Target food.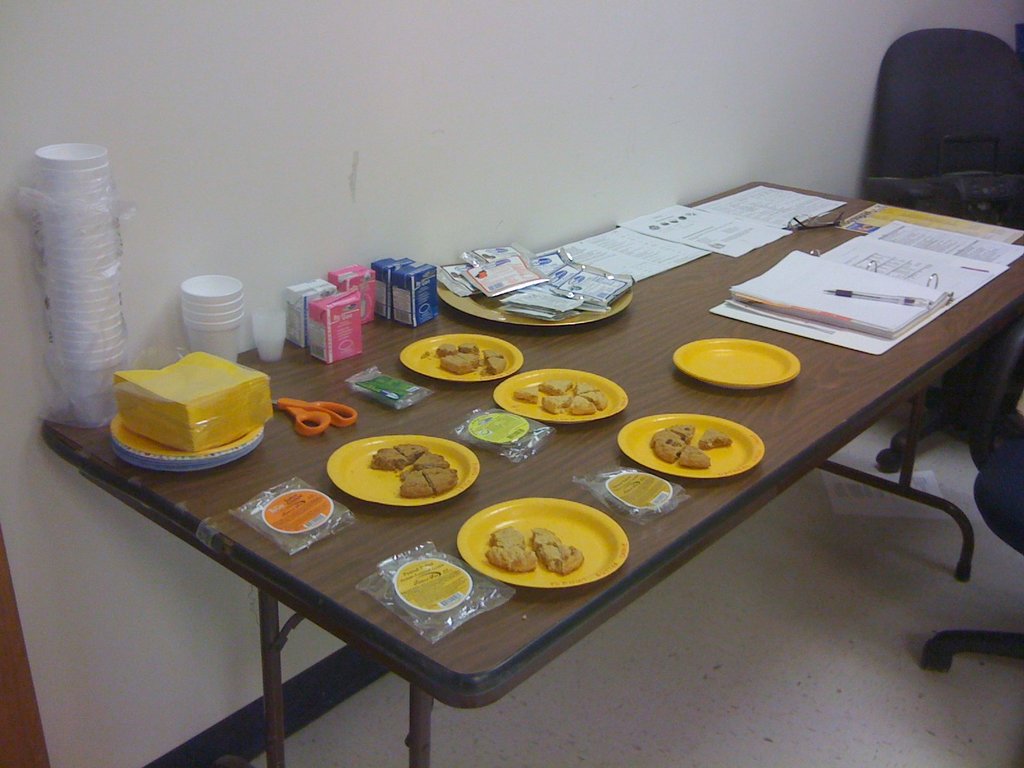
Target region: locate(485, 354, 506, 374).
